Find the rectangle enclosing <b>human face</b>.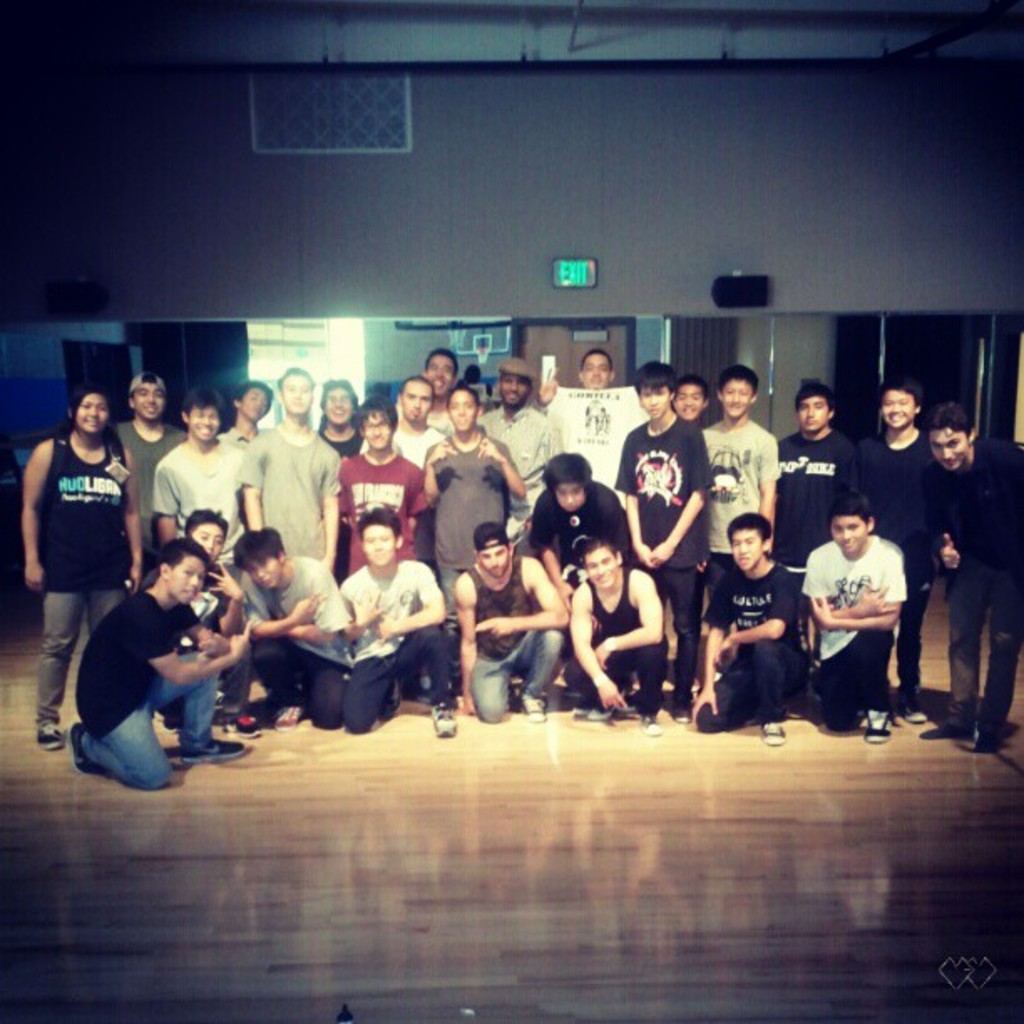
Rect(885, 392, 917, 430).
